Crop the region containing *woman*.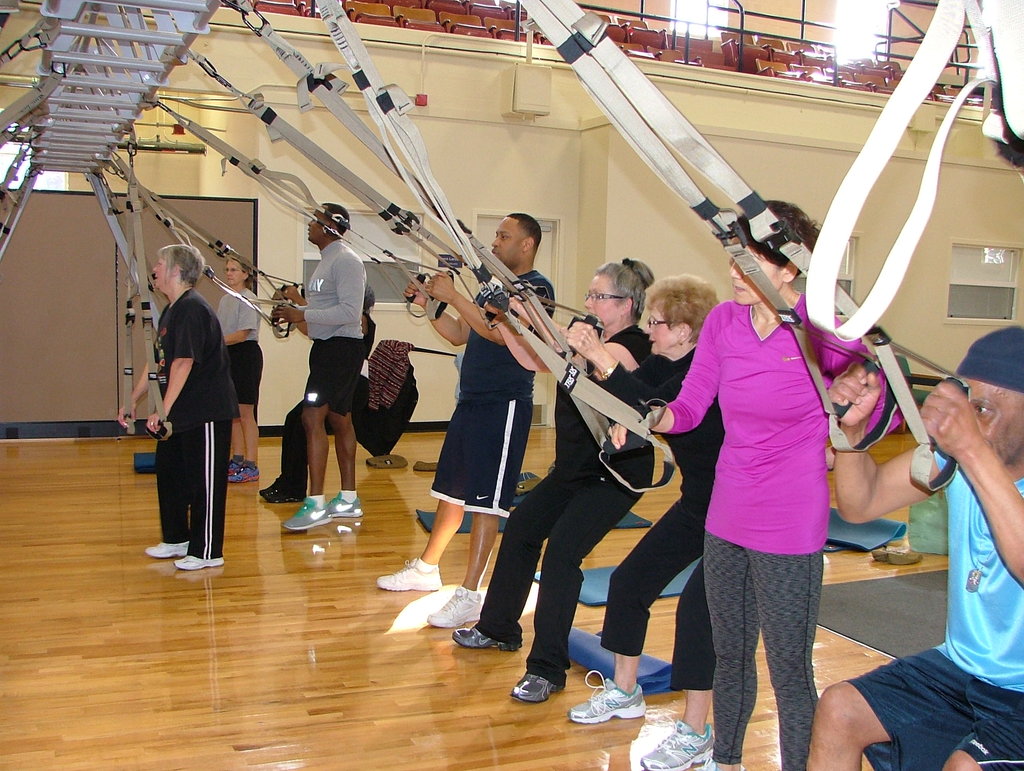
Crop region: bbox(139, 252, 230, 587).
